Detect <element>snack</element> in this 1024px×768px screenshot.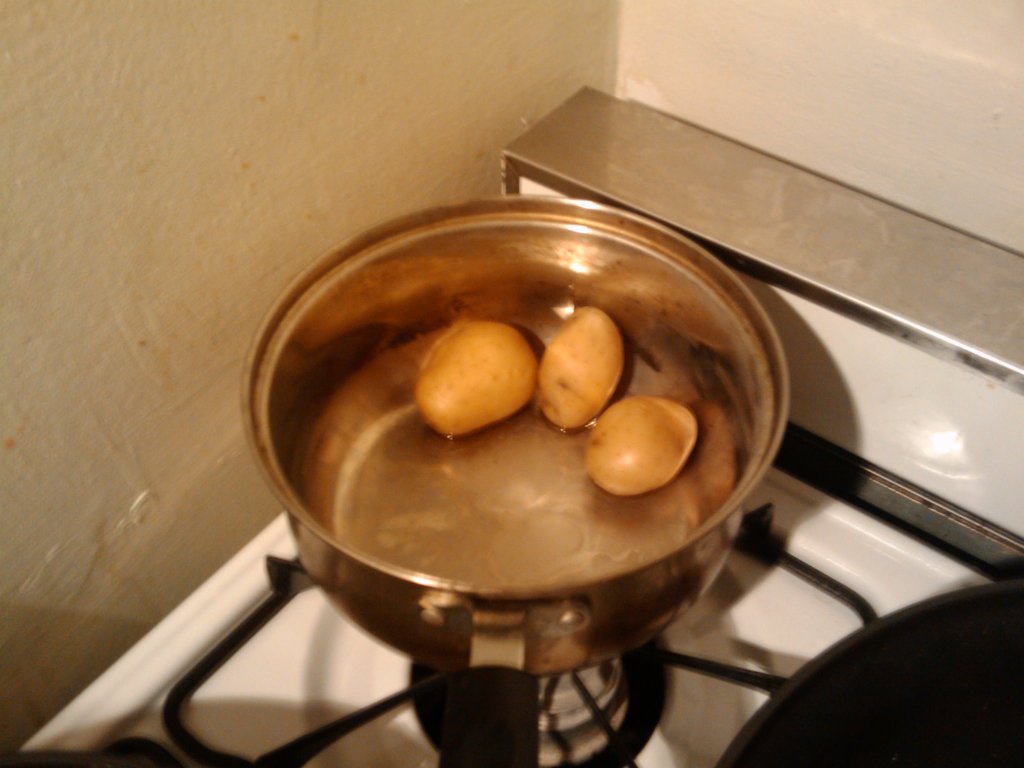
Detection: bbox=[412, 320, 546, 439].
